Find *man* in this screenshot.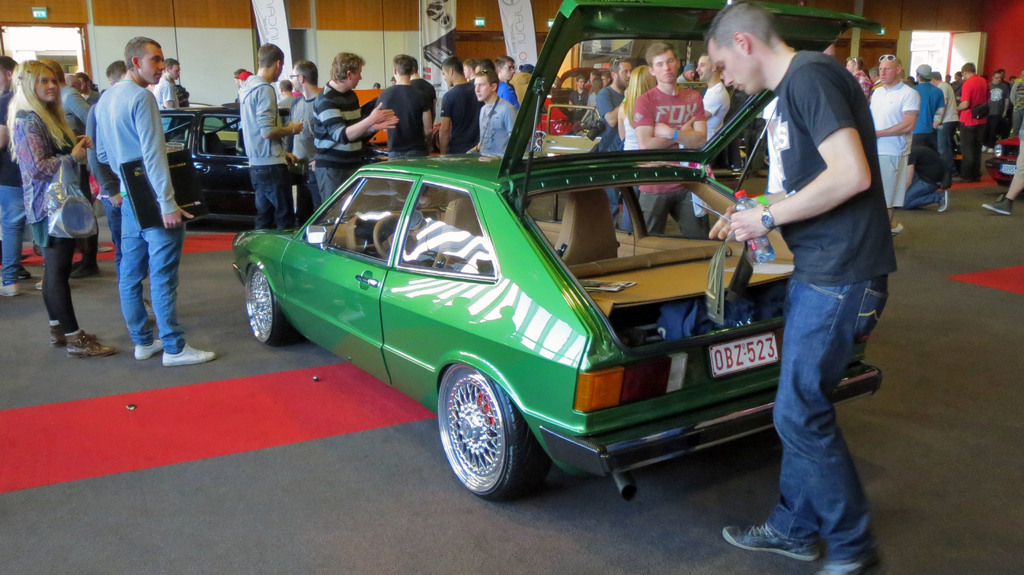
The bounding box for *man* is [867,53,922,238].
